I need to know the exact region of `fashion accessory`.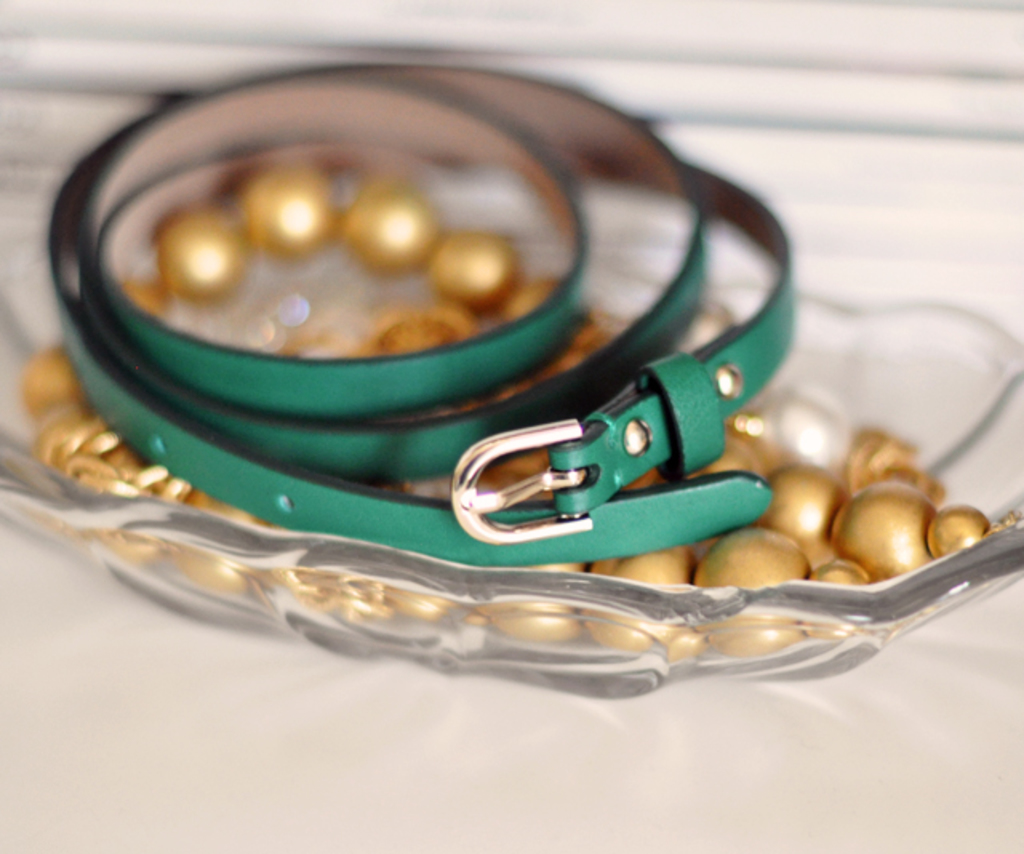
Region: 14, 160, 1022, 665.
